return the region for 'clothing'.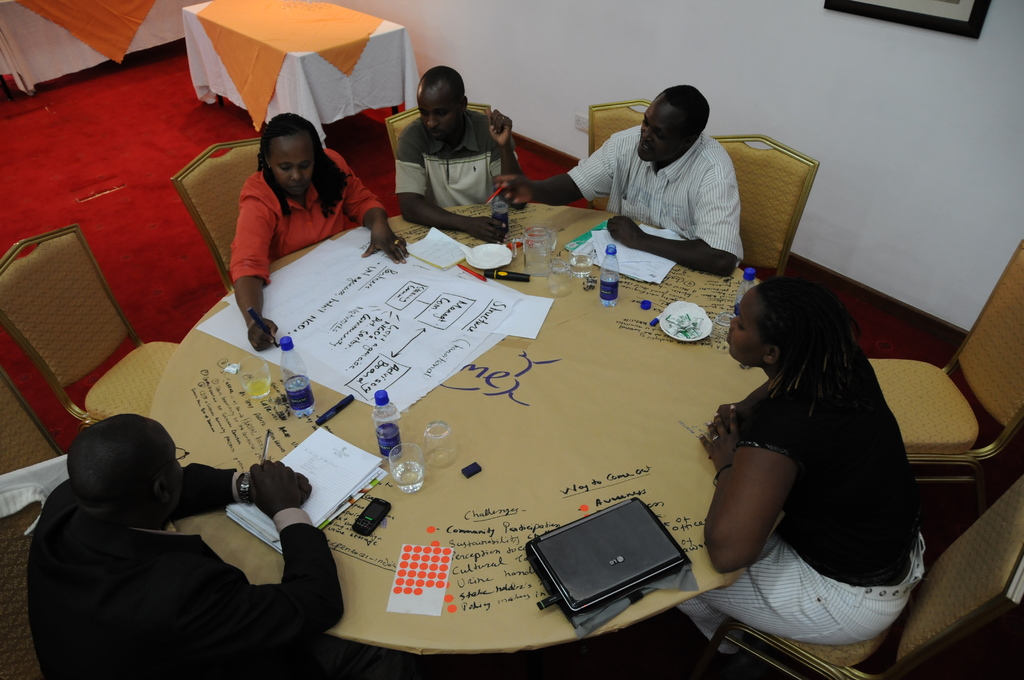
[x1=394, y1=105, x2=525, y2=213].
